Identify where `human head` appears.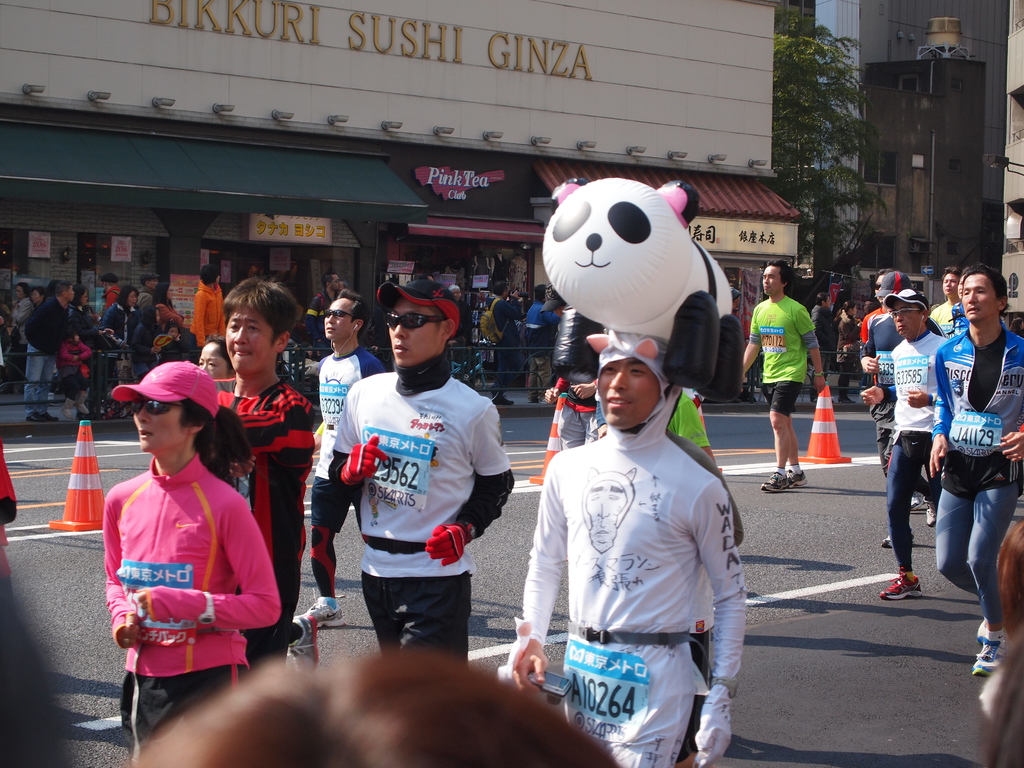
Appears at BBox(140, 271, 158, 291).
